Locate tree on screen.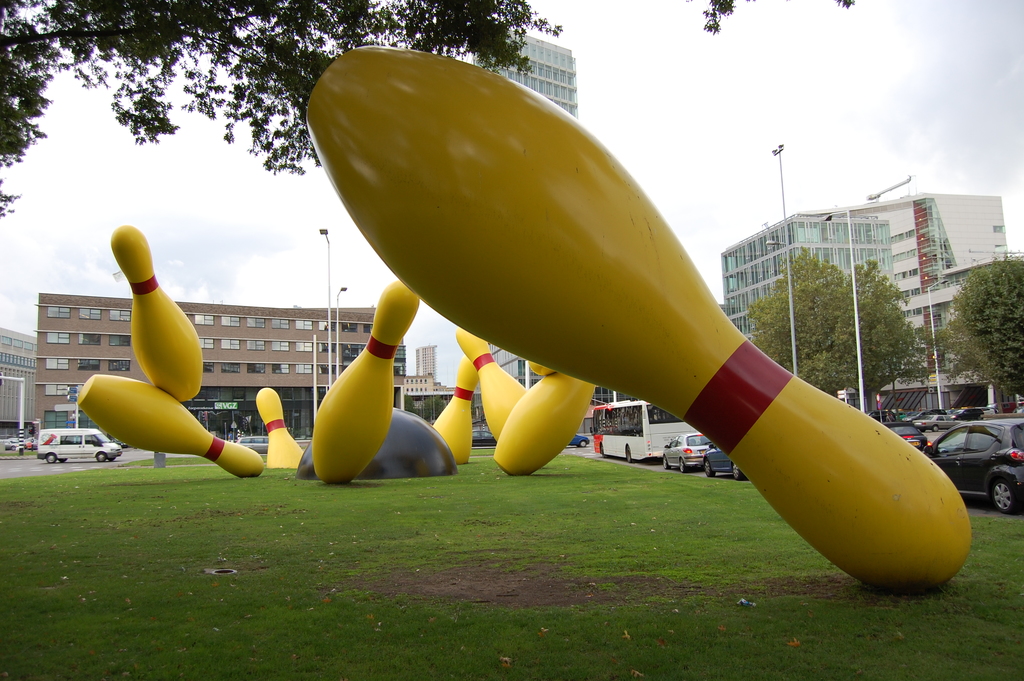
On screen at x1=0 y1=0 x2=547 y2=188.
